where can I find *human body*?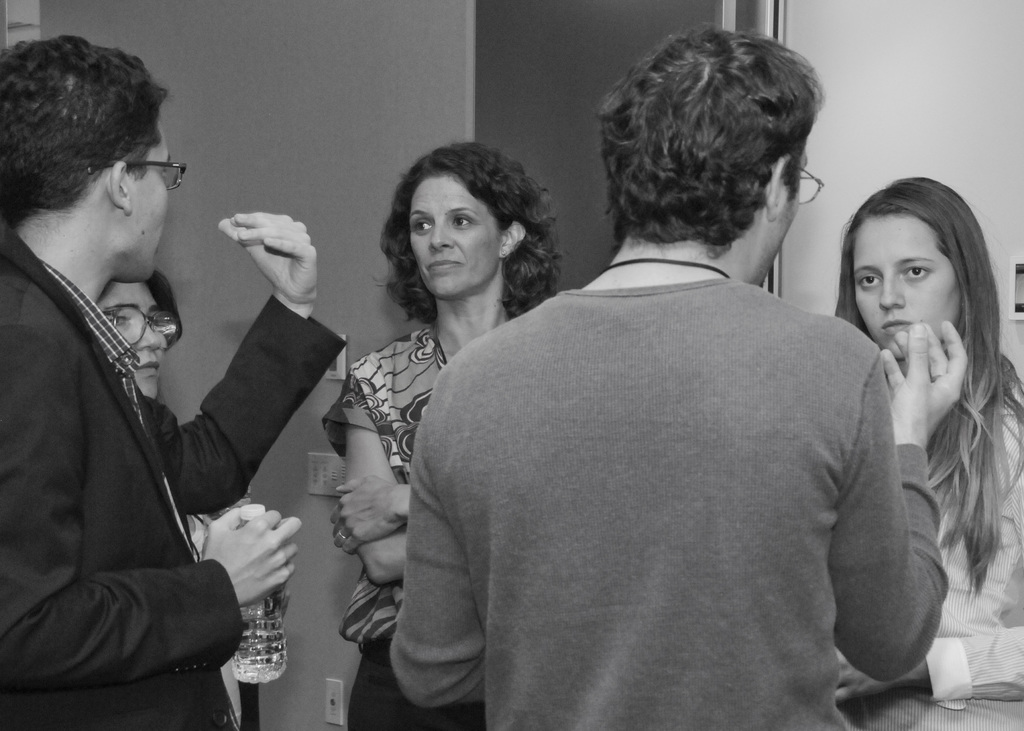
You can find it at 22:83:298:728.
